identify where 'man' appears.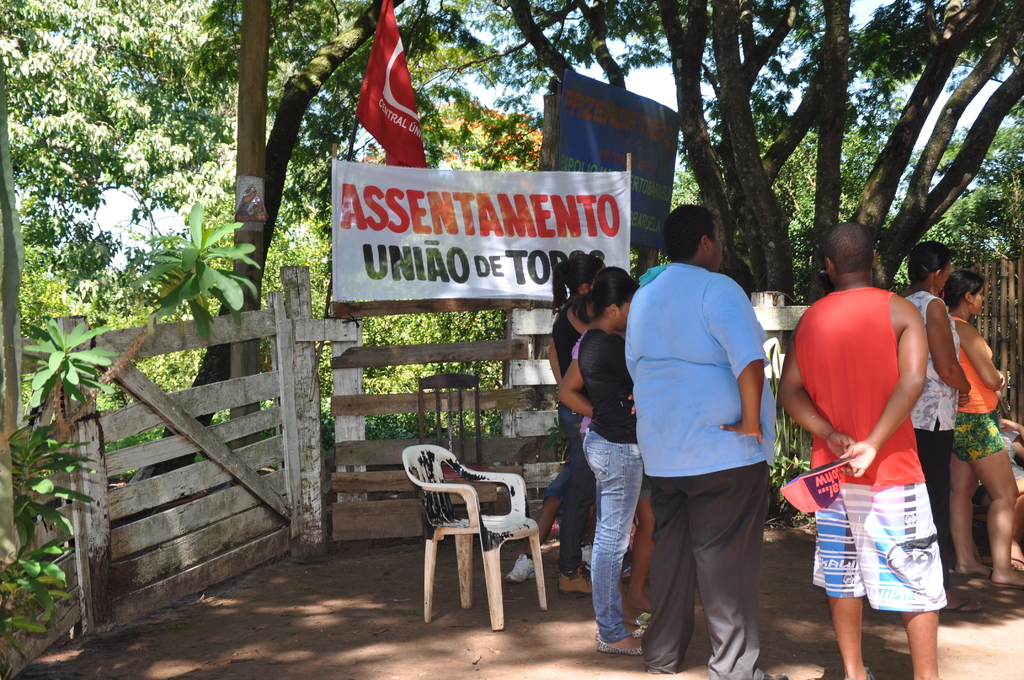
Appears at 627 208 798 669.
